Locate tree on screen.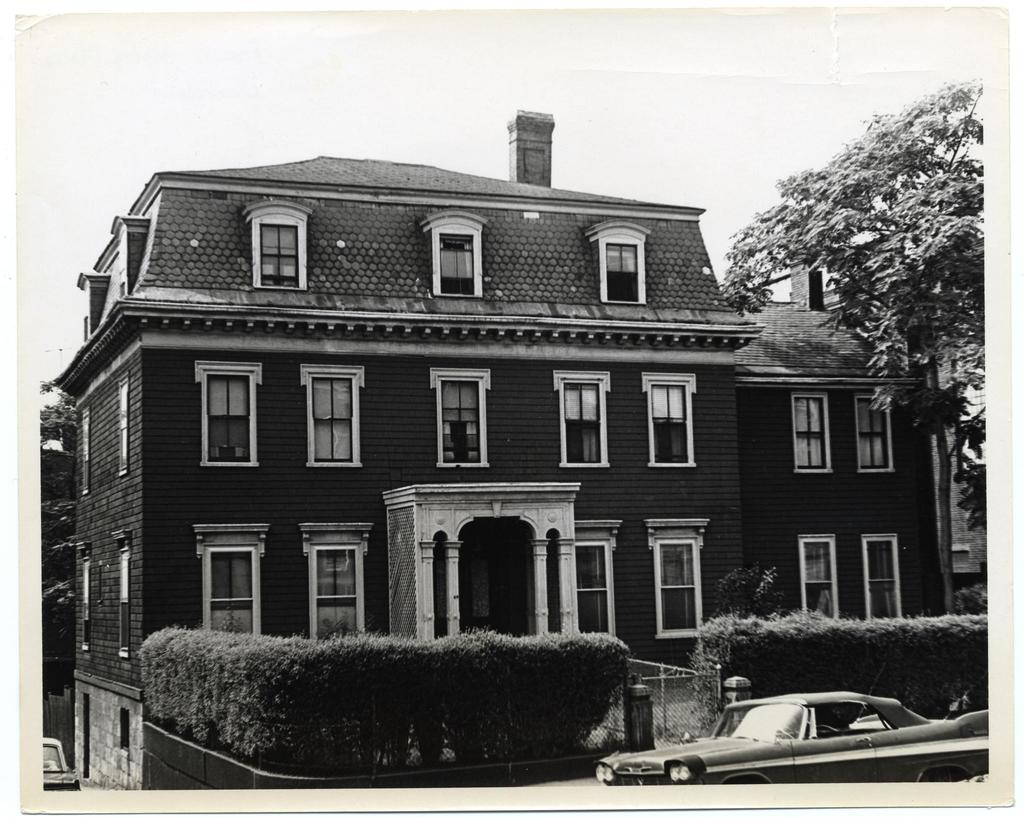
On screen at 746, 58, 1000, 526.
